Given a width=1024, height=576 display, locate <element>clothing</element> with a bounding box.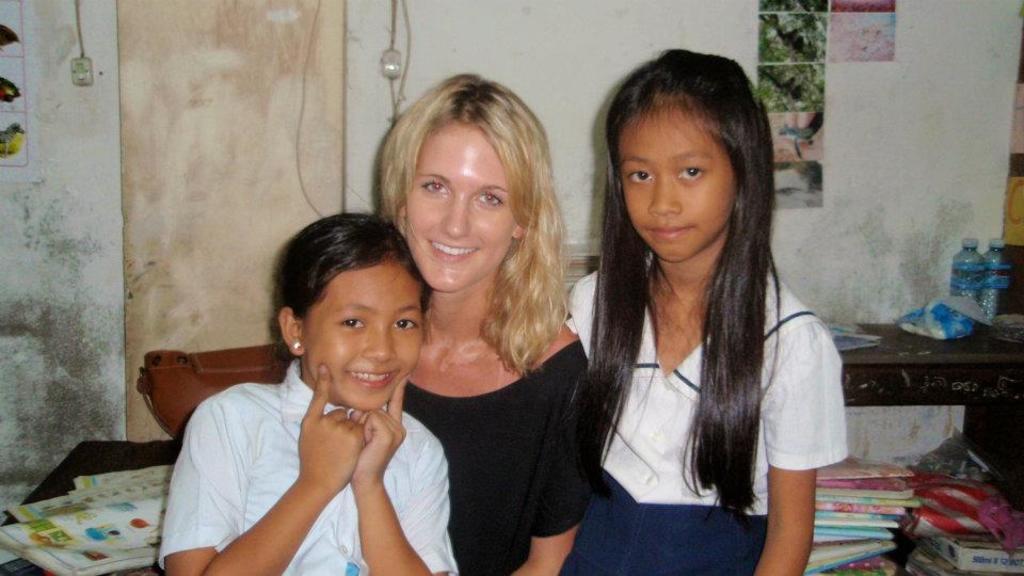
Located: (x1=159, y1=384, x2=449, y2=575).
